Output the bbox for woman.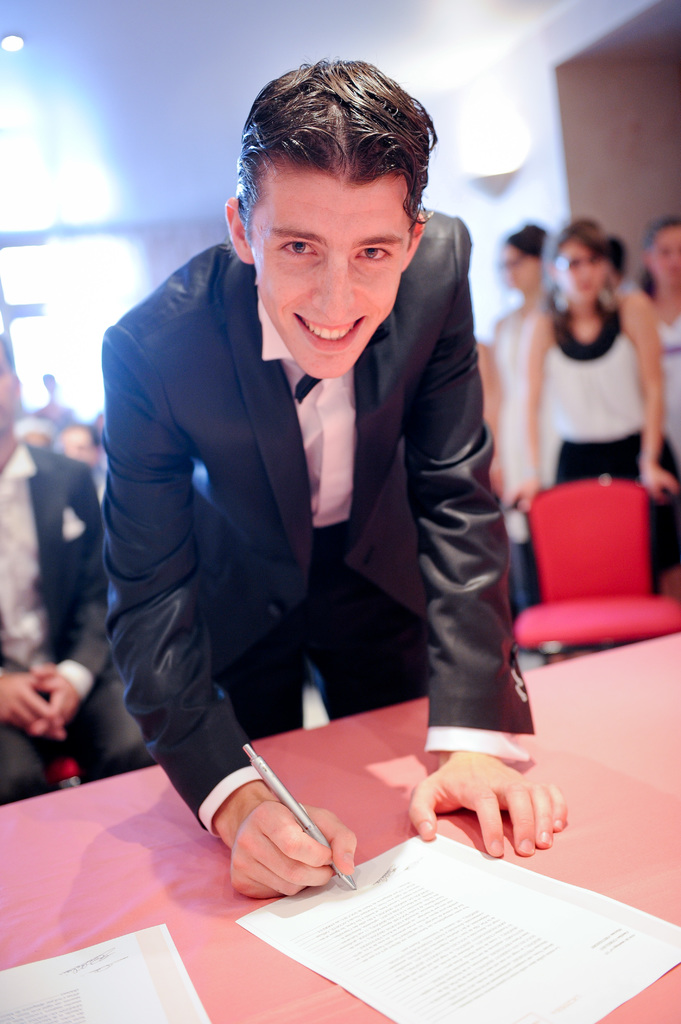
<region>489, 221, 549, 614</region>.
